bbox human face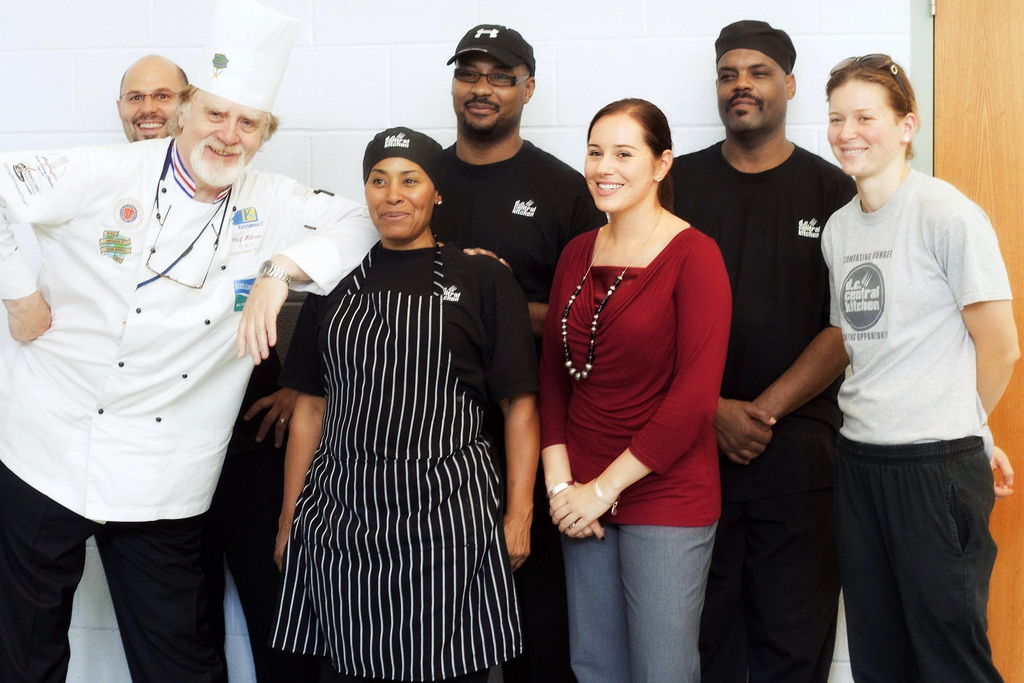
<region>718, 50, 785, 134</region>
